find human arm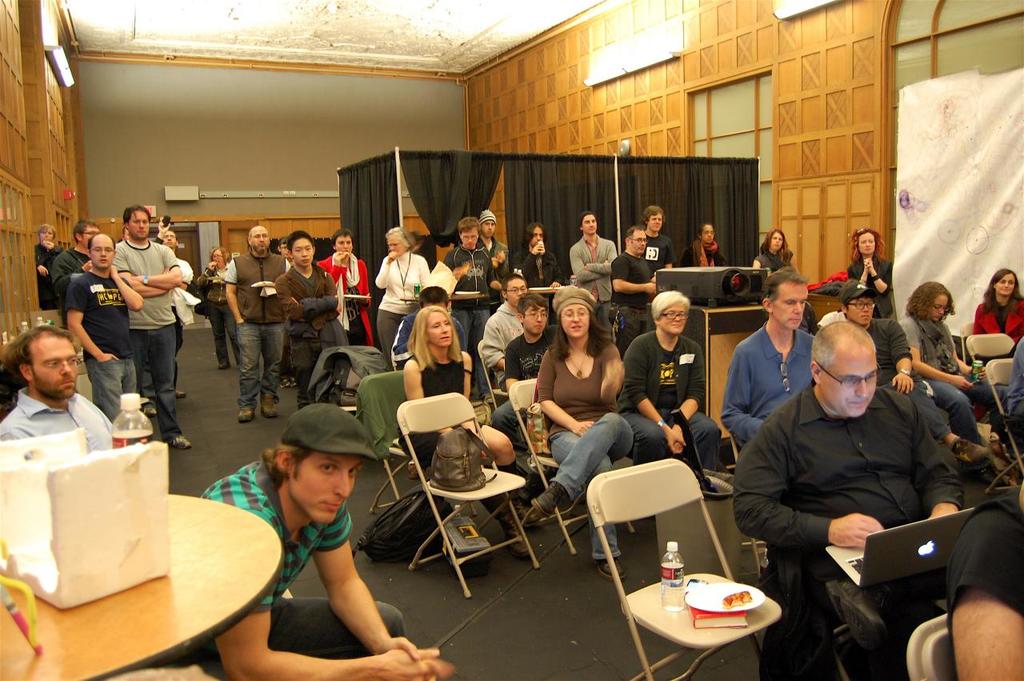
(left=221, top=499, right=458, bottom=680)
